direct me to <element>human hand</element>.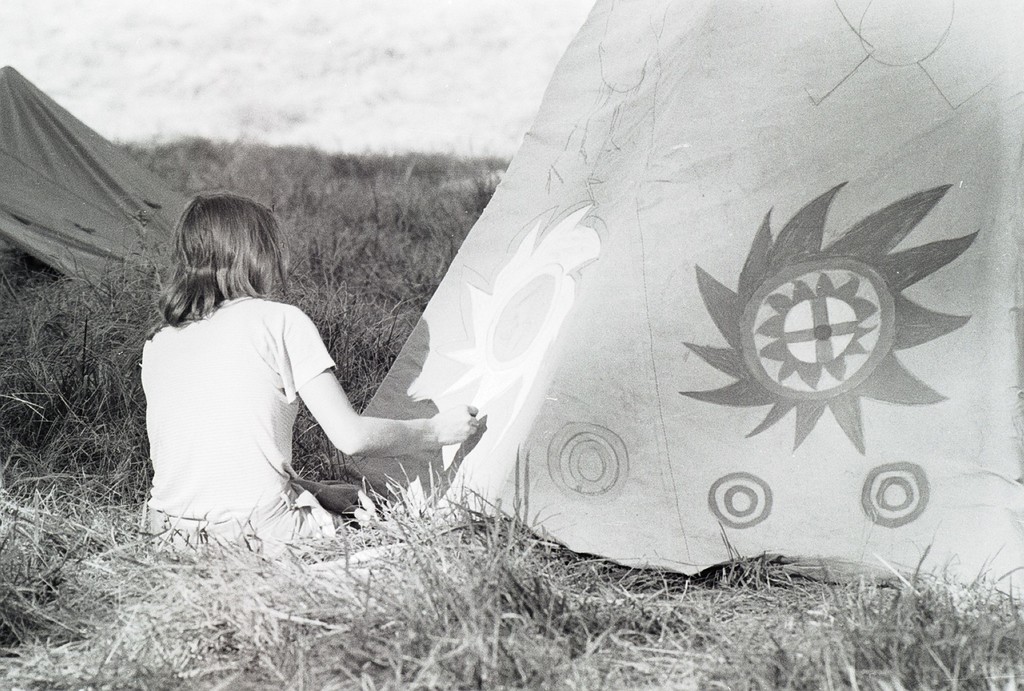
Direction: rect(429, 404, 482, 449).
